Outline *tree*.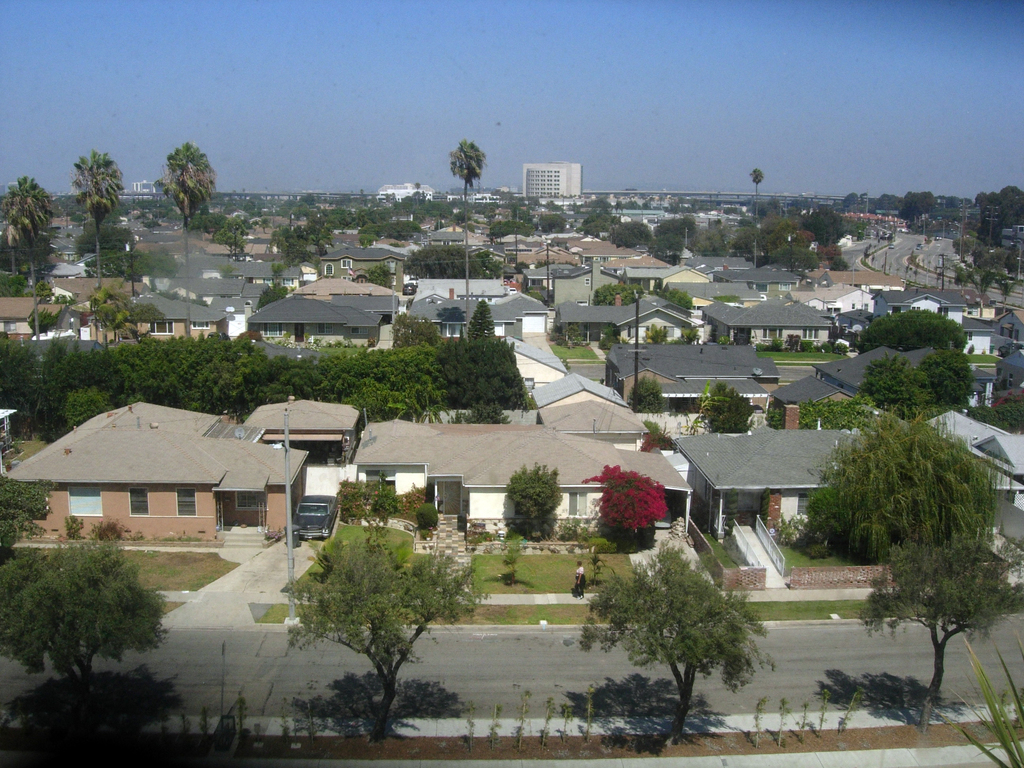
Outline: crop(65, 150, 120, 348).
